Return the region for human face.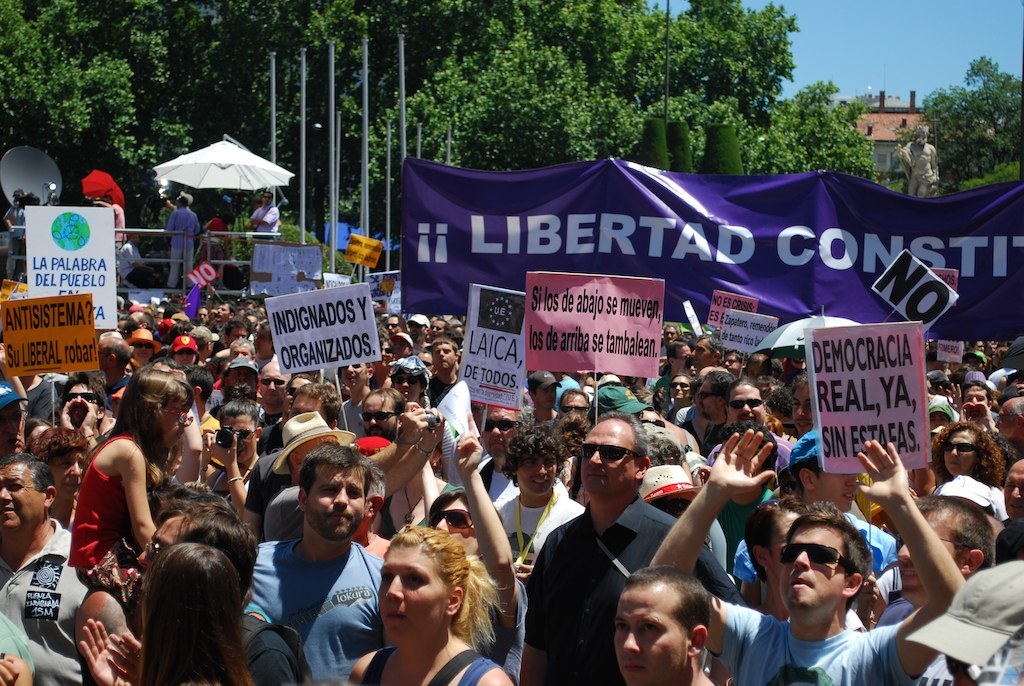
<region>898, 509, 956, 600</region>.
